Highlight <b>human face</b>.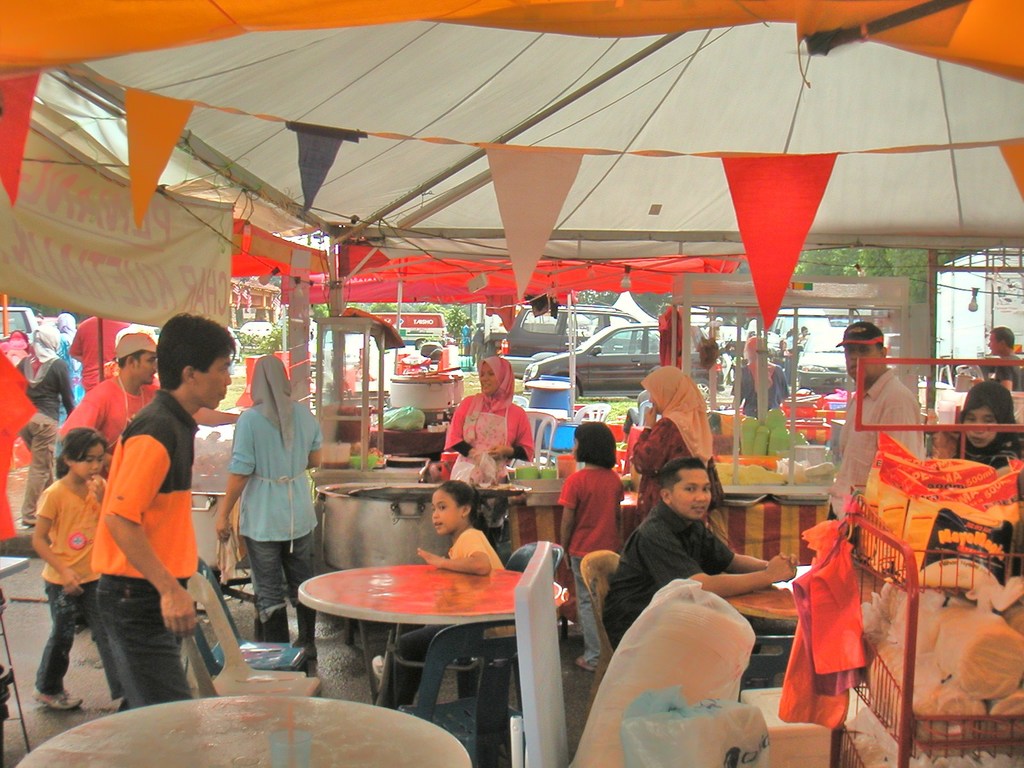
Highlighted region: crop(569, 437, 578, 463).
